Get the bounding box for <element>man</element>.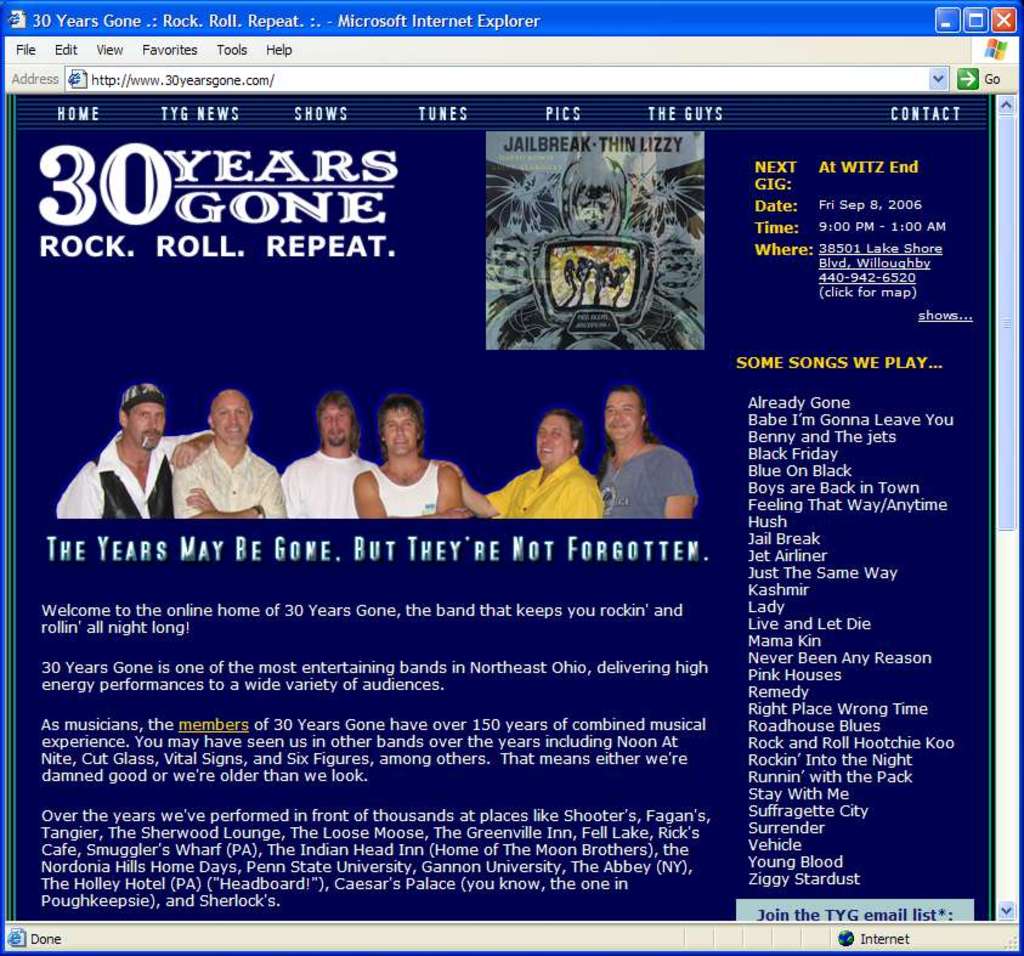
<region>347, 391, 466, 520</region>.
